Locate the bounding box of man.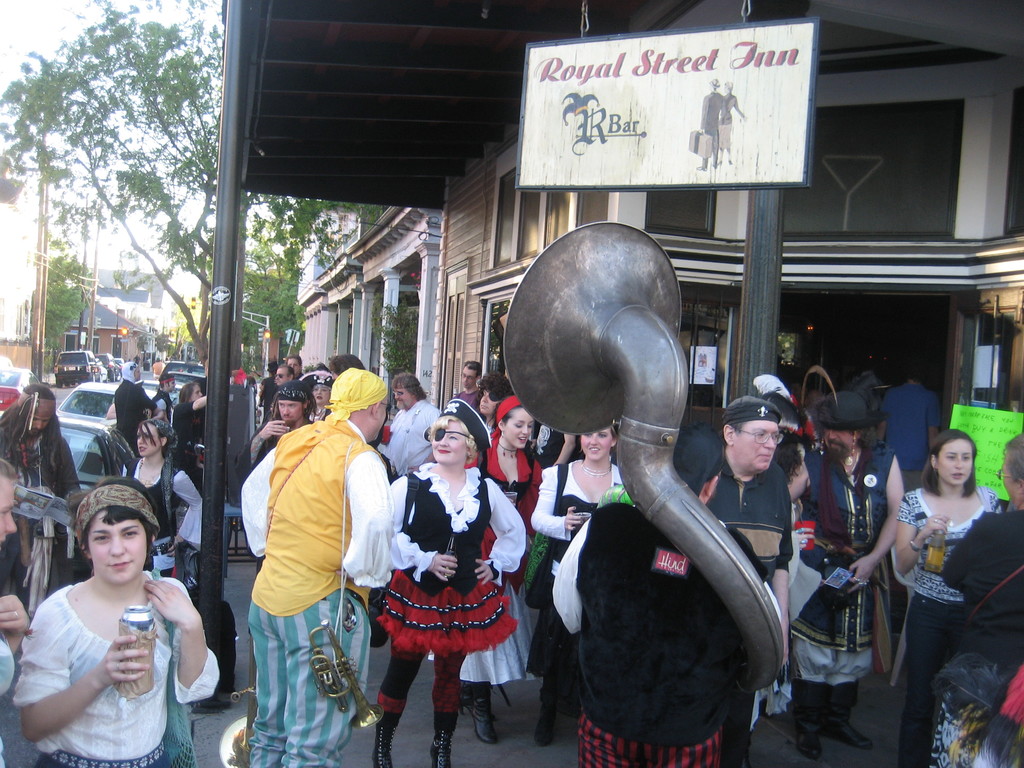
Bounding box: pyautogui.locateOnScreen(457, 361, 481, 415).
